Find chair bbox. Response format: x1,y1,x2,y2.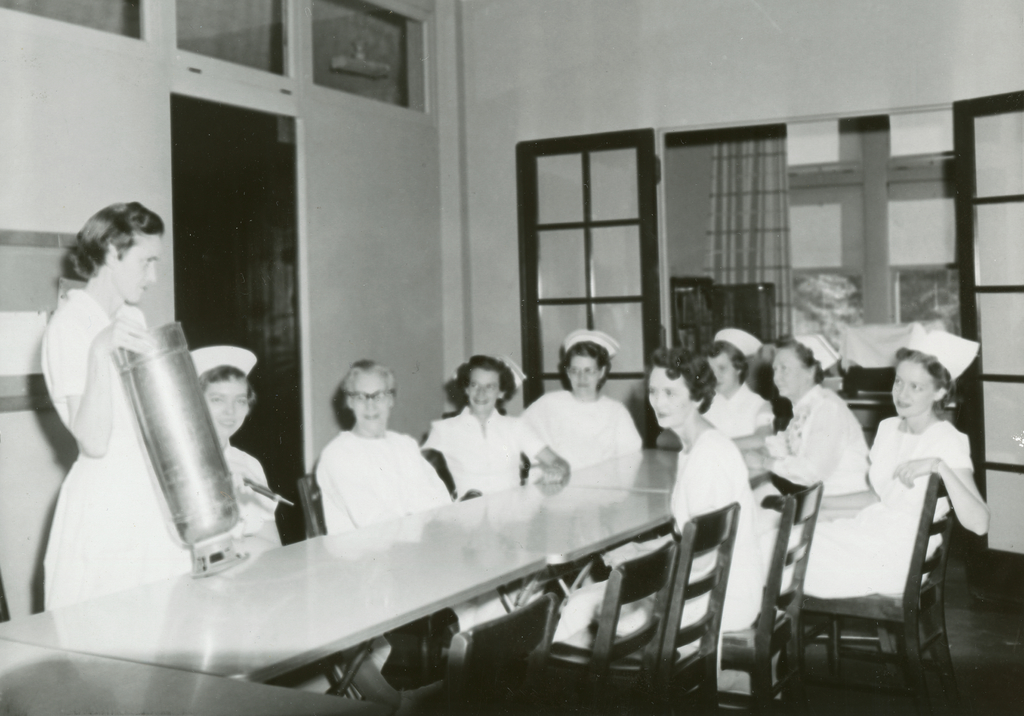
834,436,993,647.
